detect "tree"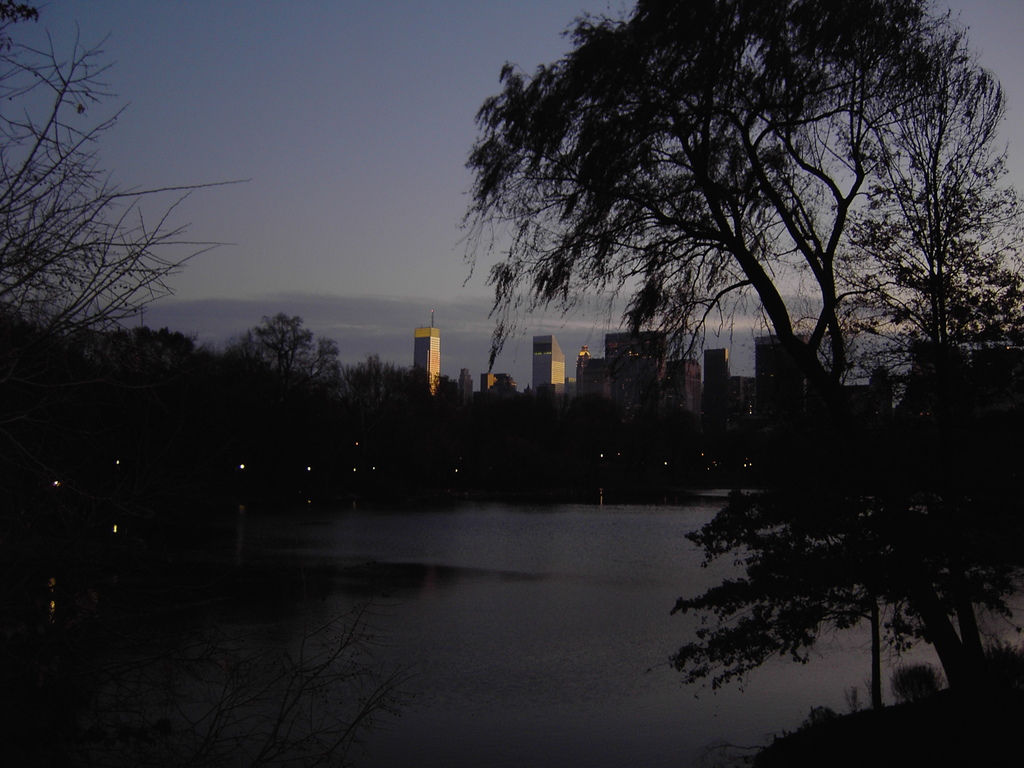
(left=0, top=0, right=230, bottom=383)
